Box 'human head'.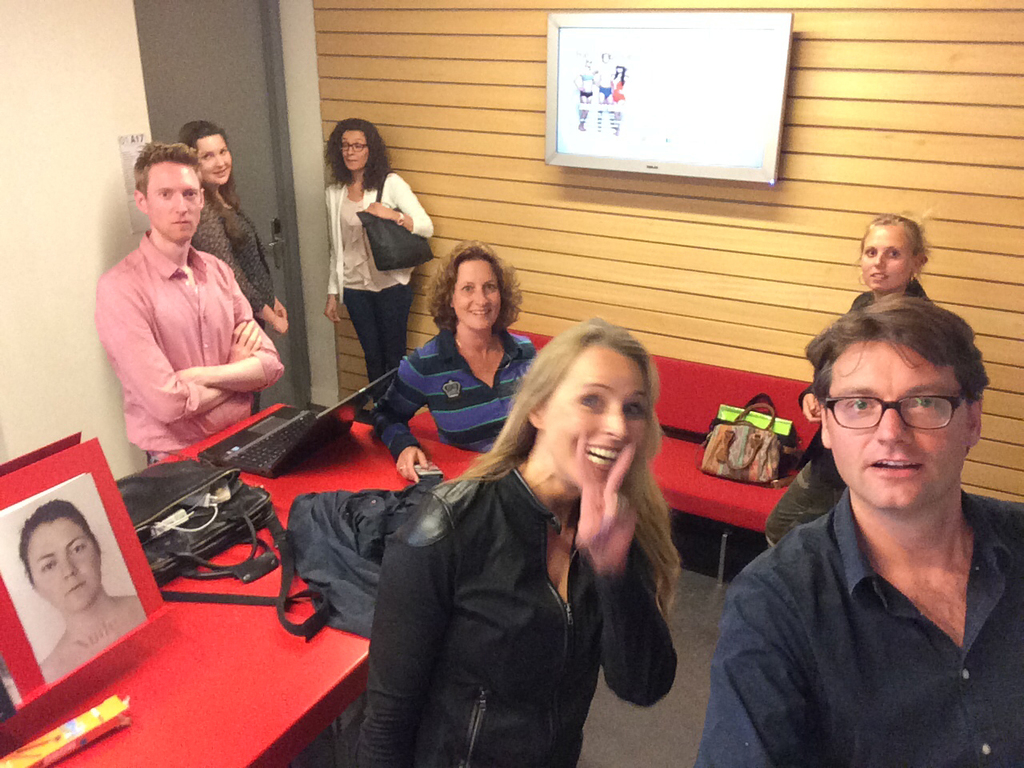
428 242 524 332.
